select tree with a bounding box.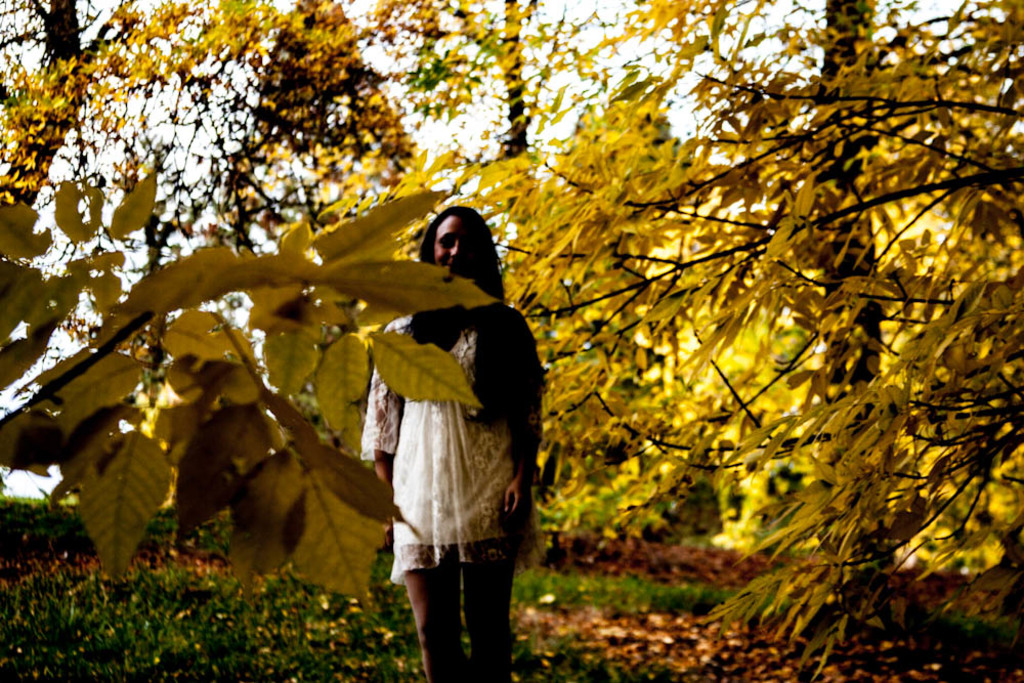
left=0, top=0, right=959, bottom=573.
